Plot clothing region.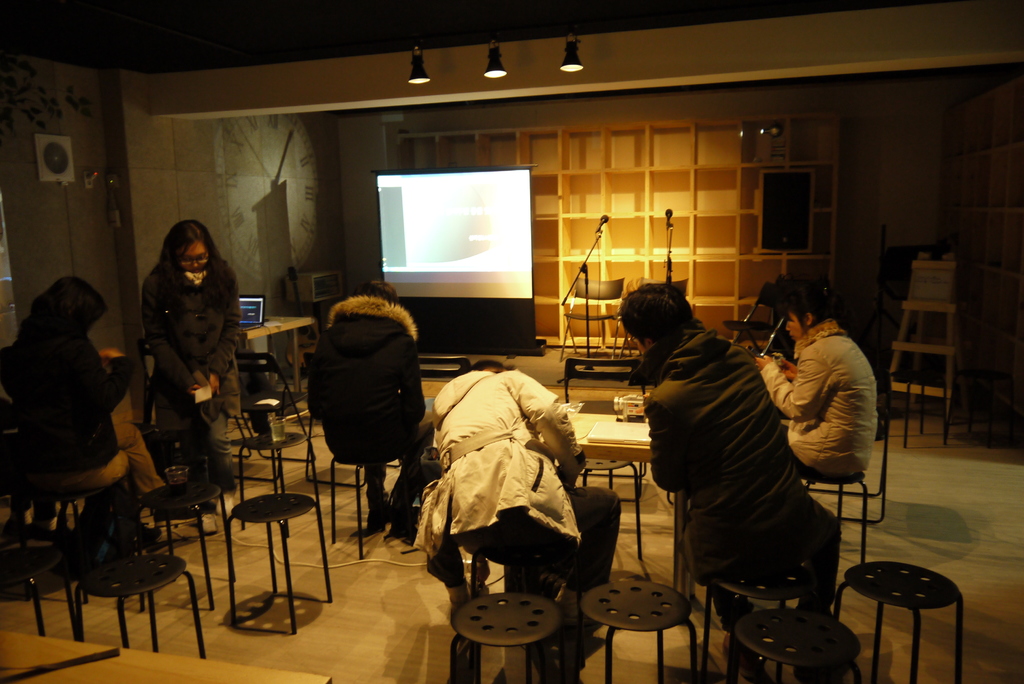
Plotted at l=0, t=343, r=142, b=511.
